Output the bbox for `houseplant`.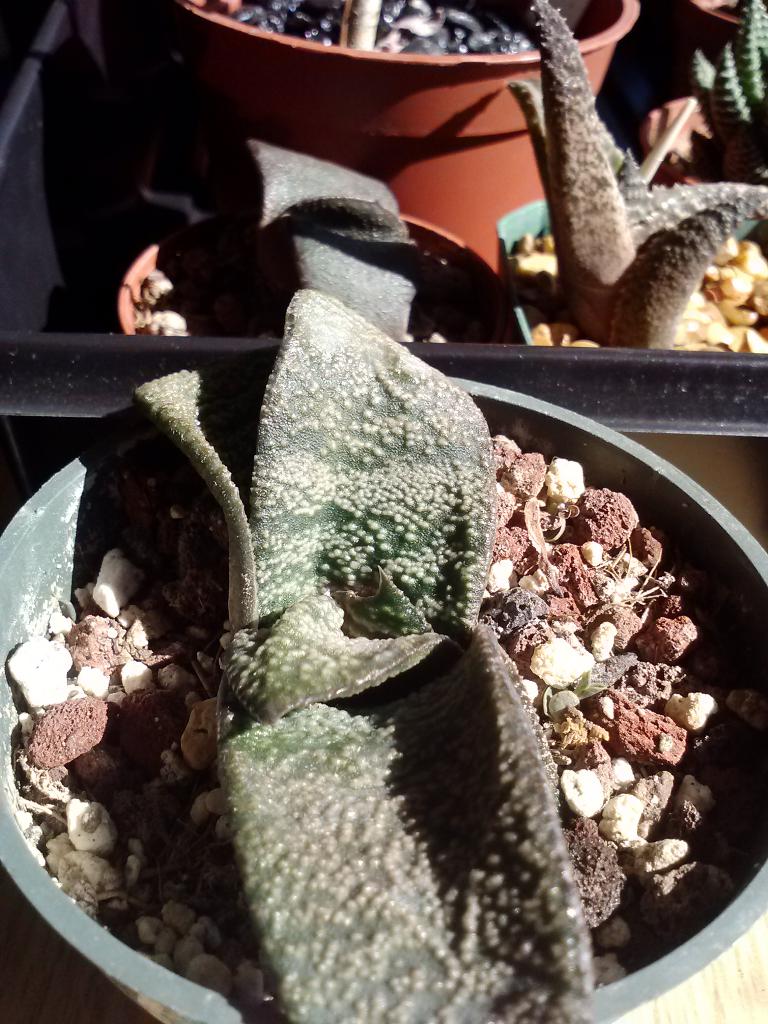
0, 277, 767, 1023.
